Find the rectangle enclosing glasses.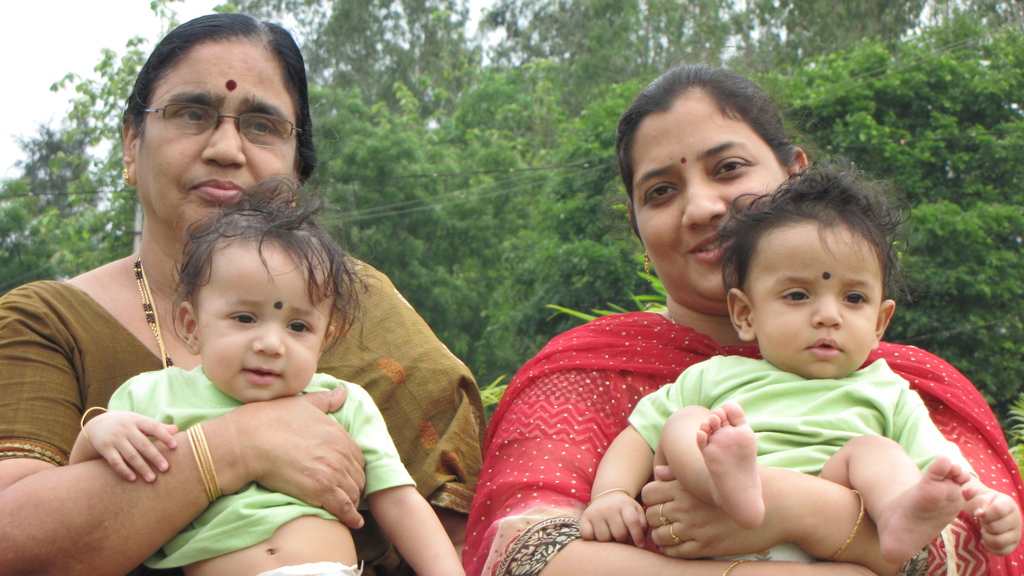
box=[121, 90, 304, 156].
